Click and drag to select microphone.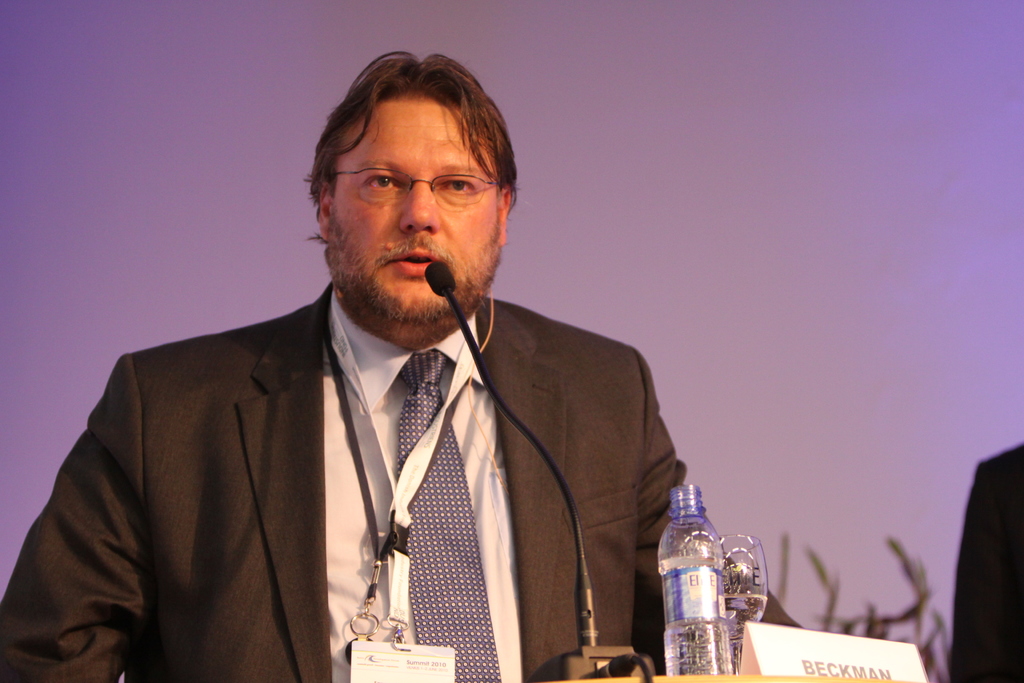
Selection: x1=420 y1=252 x2=607 y2=659.
